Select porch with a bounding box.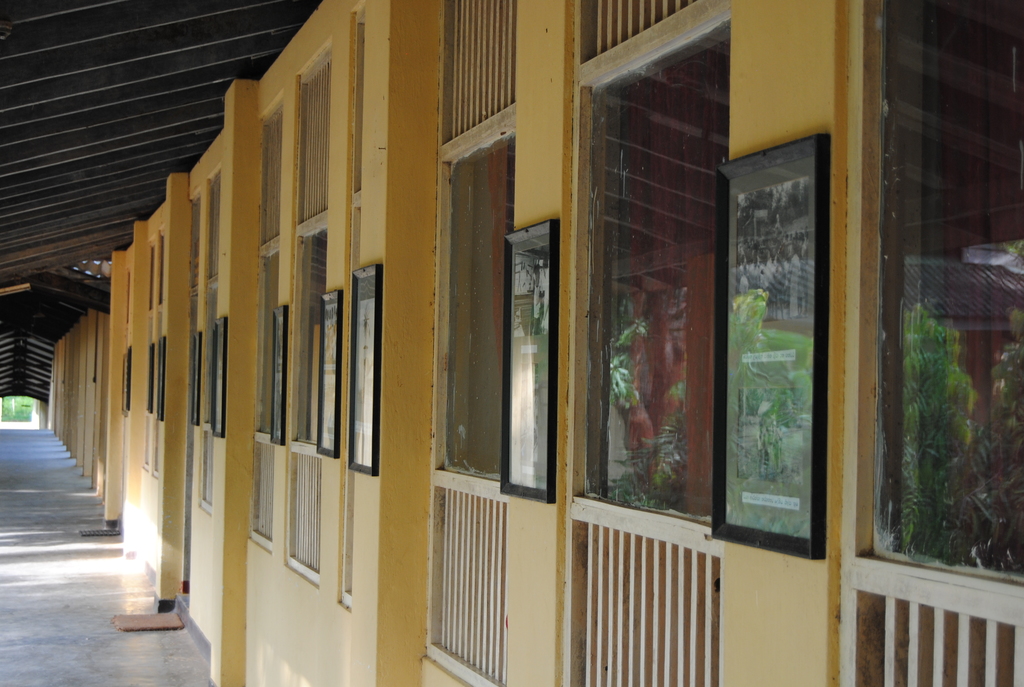
<box>0,84,1023,672</box>.
